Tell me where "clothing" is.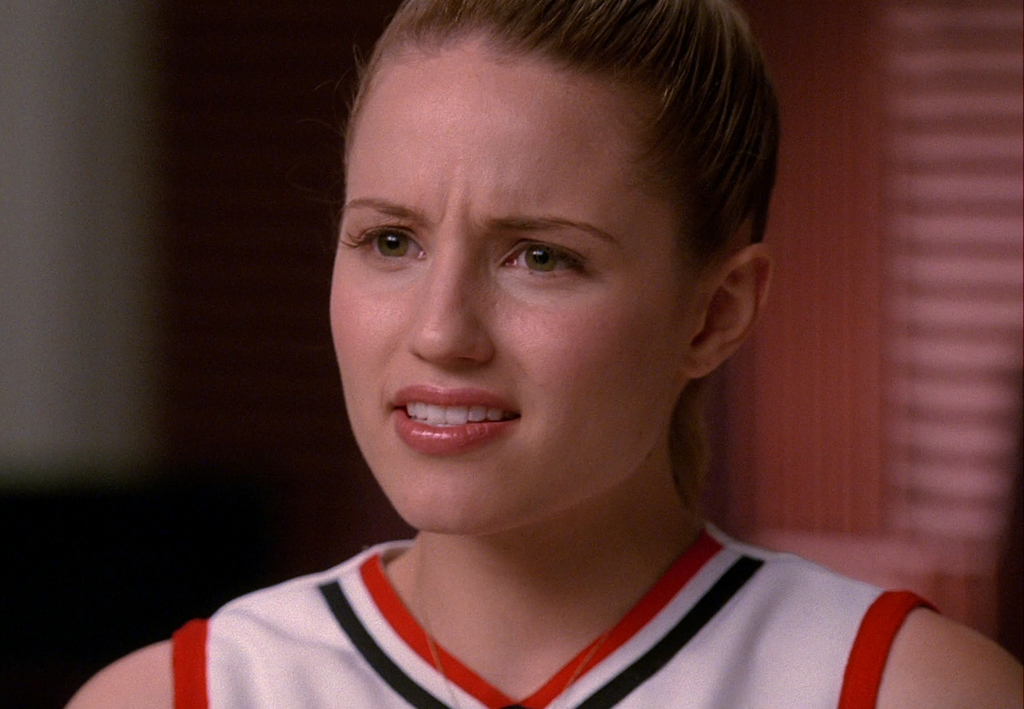
"clothing" is at region(162, 509, 1023, 705).
